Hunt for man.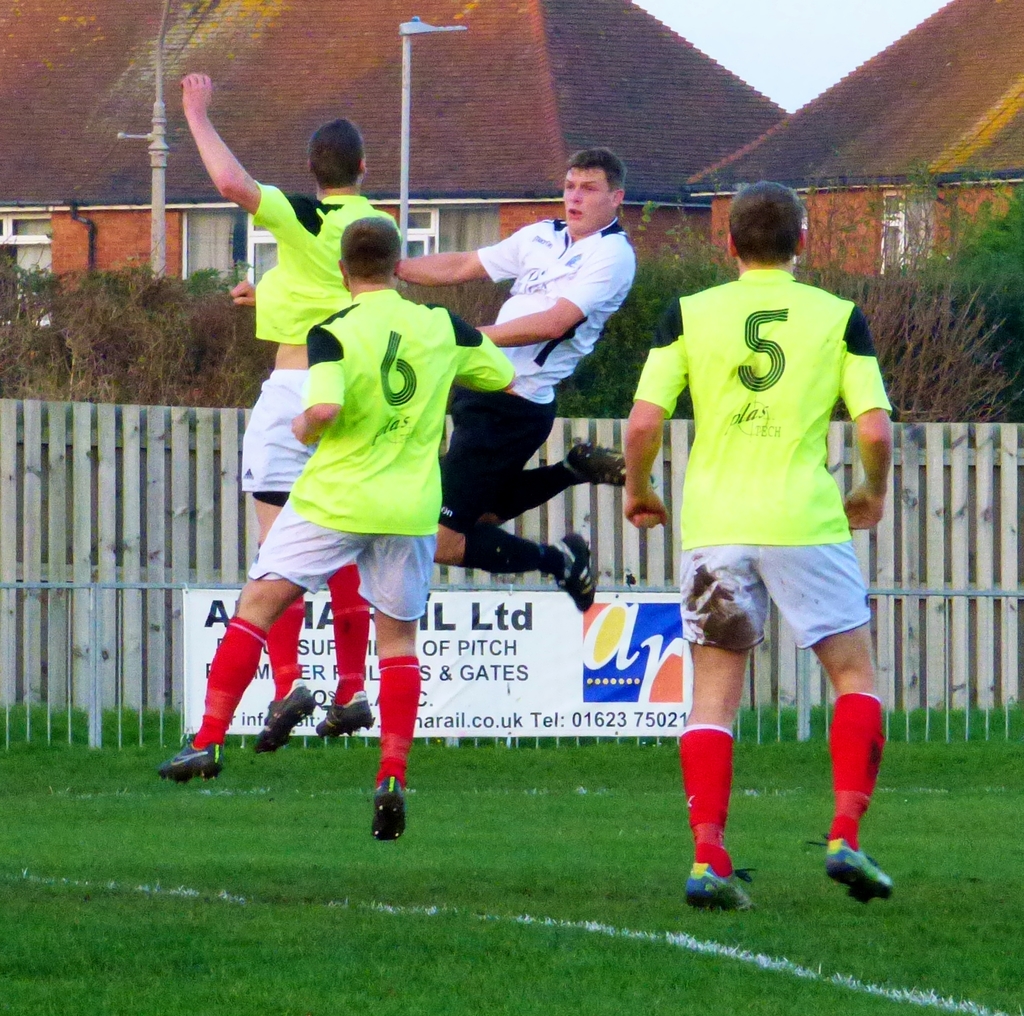
Hunted down at [378, 143, 650, 611].
